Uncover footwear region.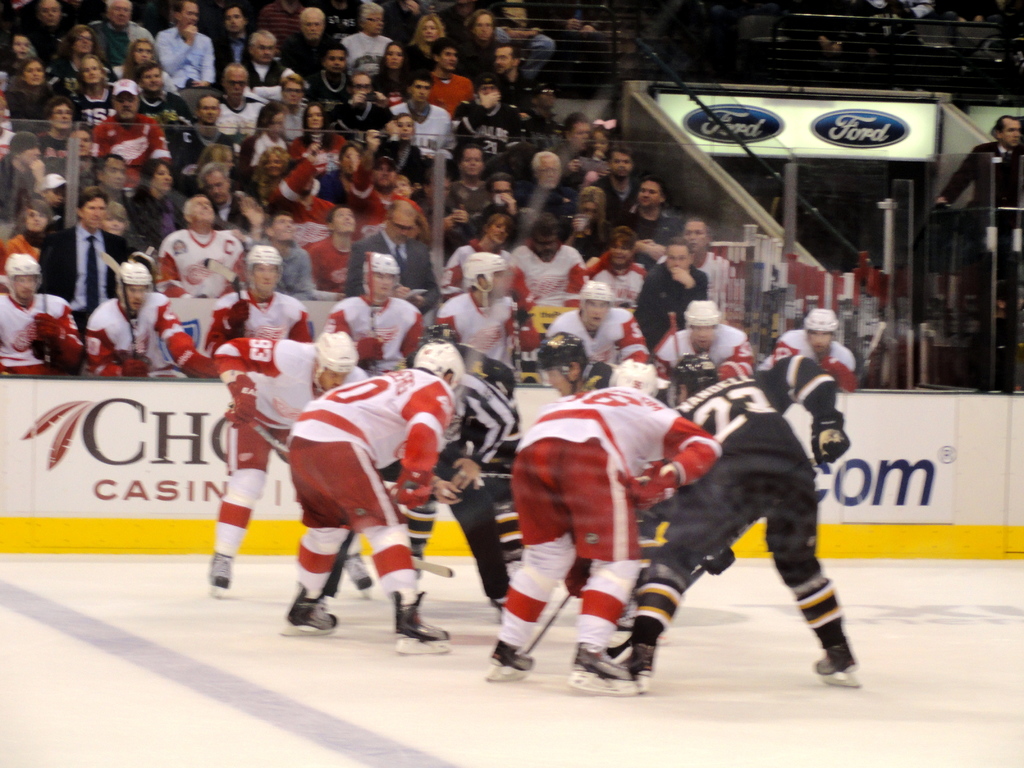
Uncovered: 606:632:634:666.
